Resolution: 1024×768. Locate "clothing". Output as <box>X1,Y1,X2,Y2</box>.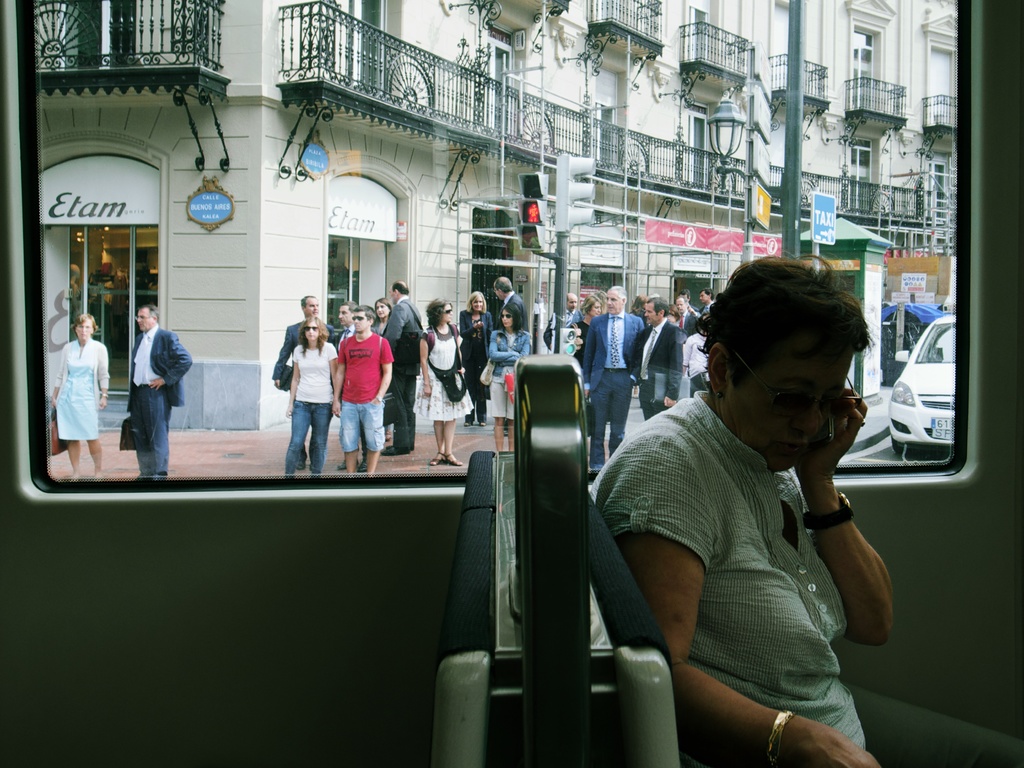
<box>542,307,584,343</box>.
